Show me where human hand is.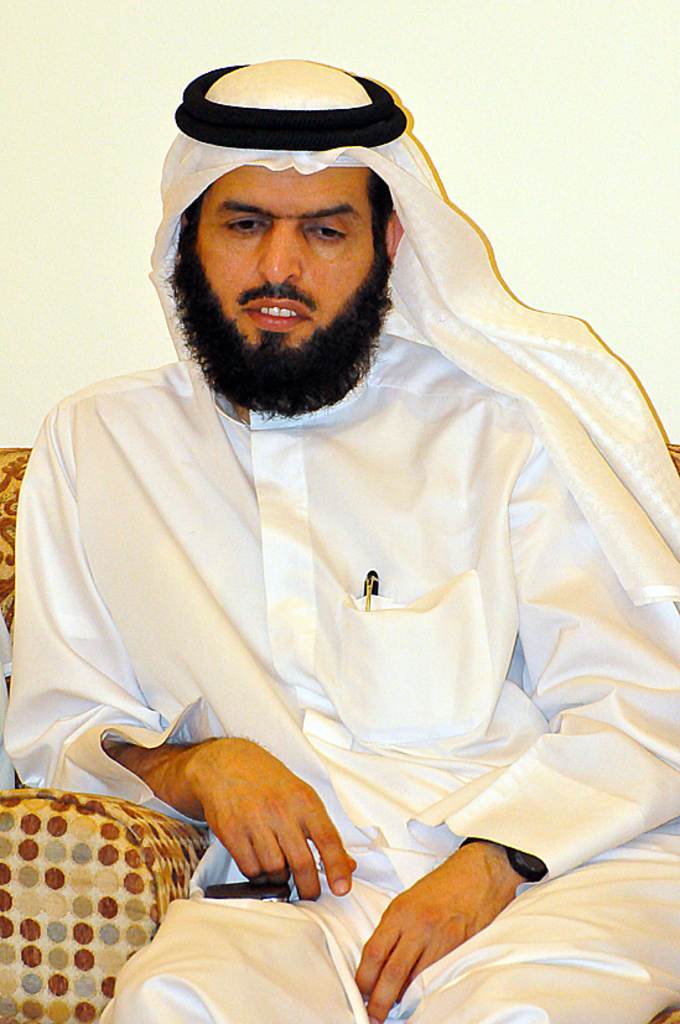
human hand is at (187,731,357,901).
